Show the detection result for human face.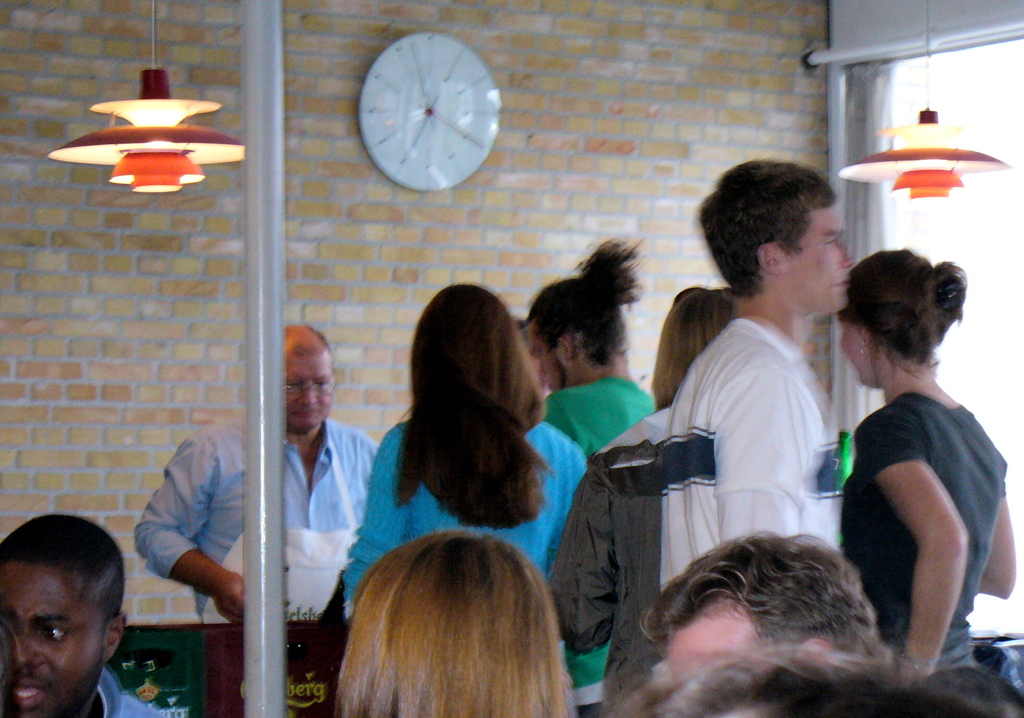
[529,323,562,396].
